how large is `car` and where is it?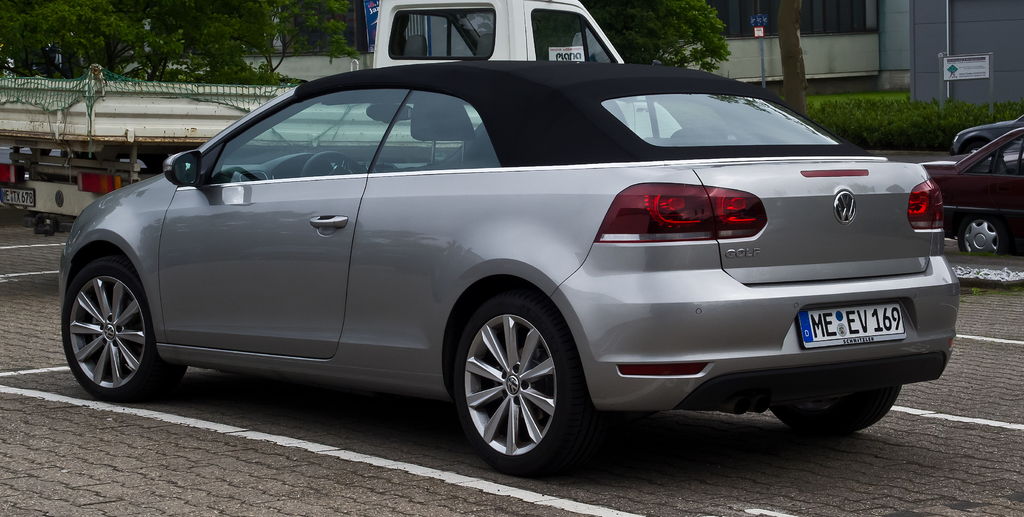
Bounding box: 920 130 1023 253.
